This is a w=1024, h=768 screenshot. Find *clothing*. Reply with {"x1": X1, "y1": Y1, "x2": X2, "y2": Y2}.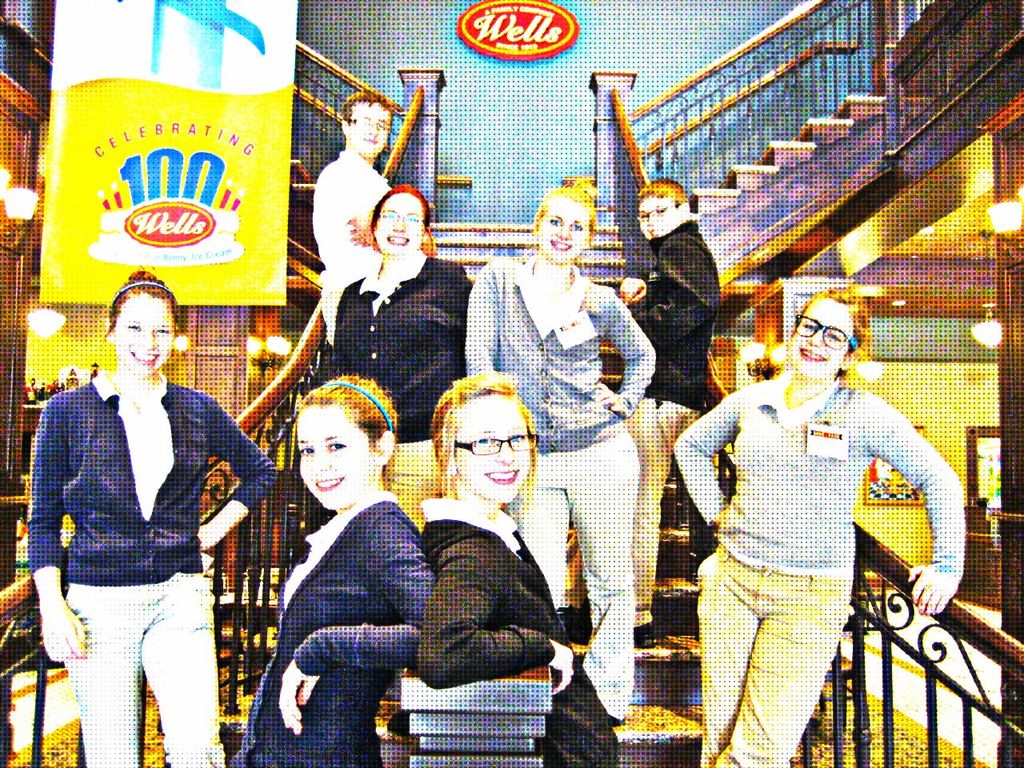
{"x1": 478, "y1": 246, "x2": 656, "y2": 454}.
